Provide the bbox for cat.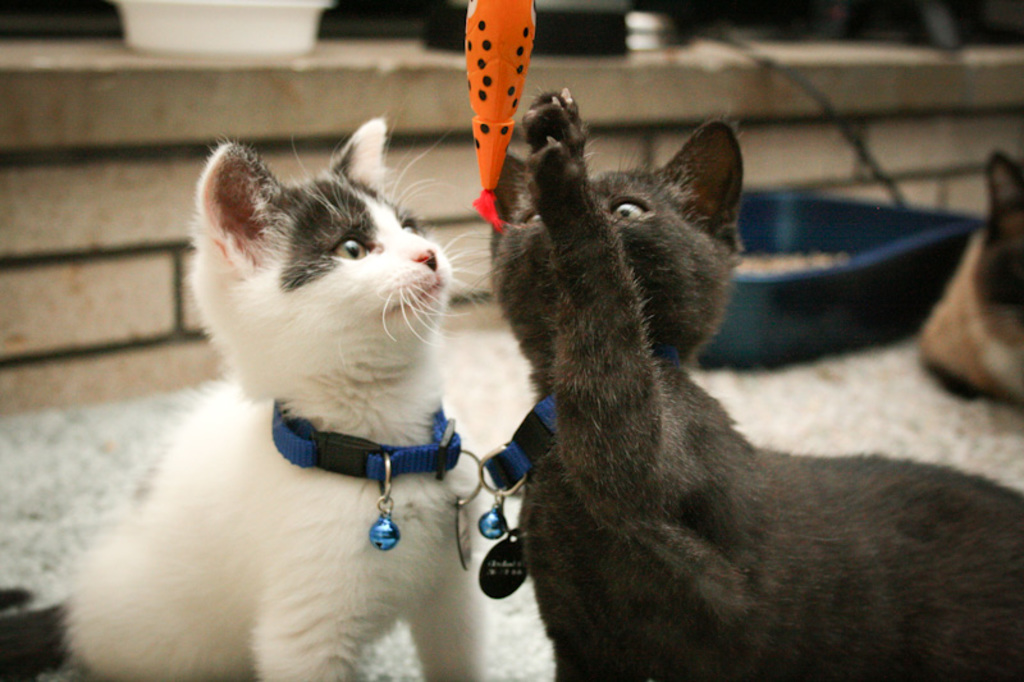
BBox(55, 118, 492, 681).
